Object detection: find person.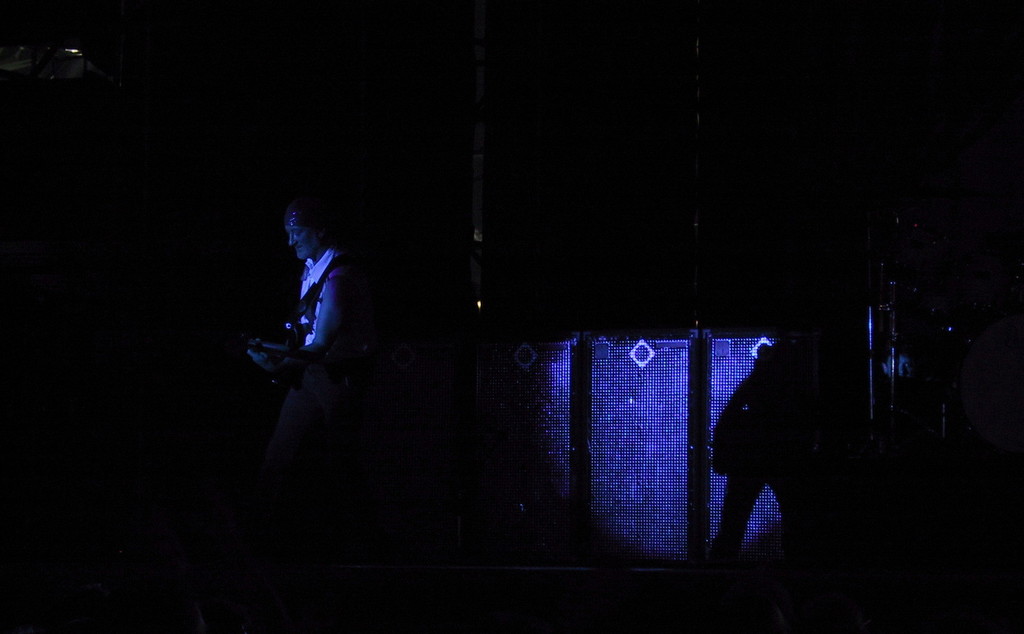
<bbox>249, 183, 371, 434</bbox>.
